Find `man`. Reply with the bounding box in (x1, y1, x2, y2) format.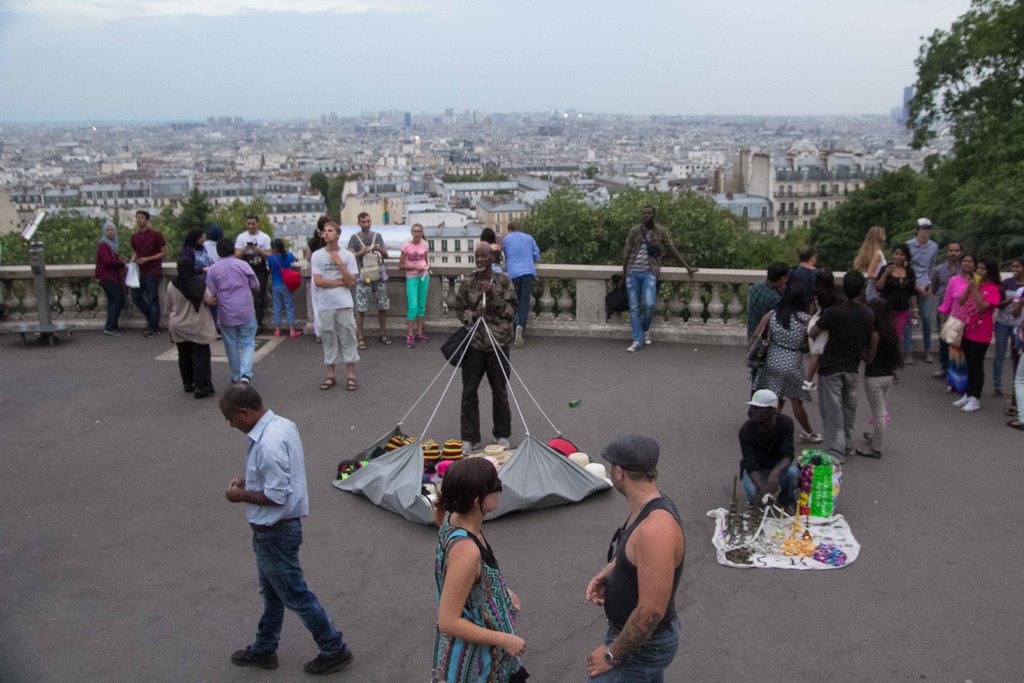
(232, 215, 270, 332).
